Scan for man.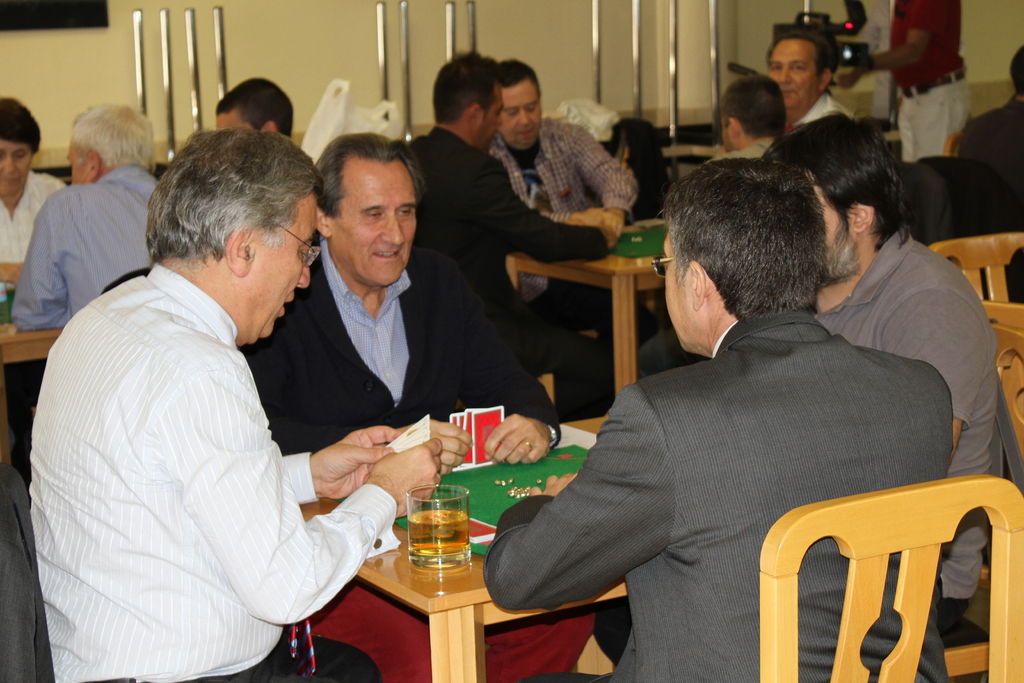
Scan result: 765, 29, 859, 131.
